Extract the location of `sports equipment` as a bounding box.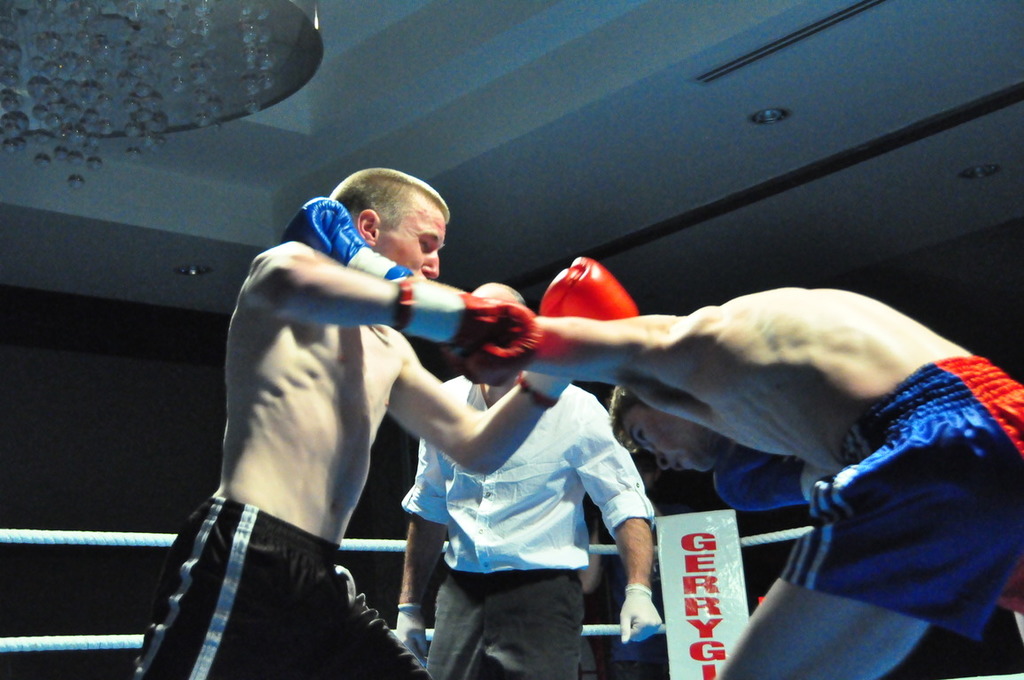
bbox=[714, 444, 820, 514].
